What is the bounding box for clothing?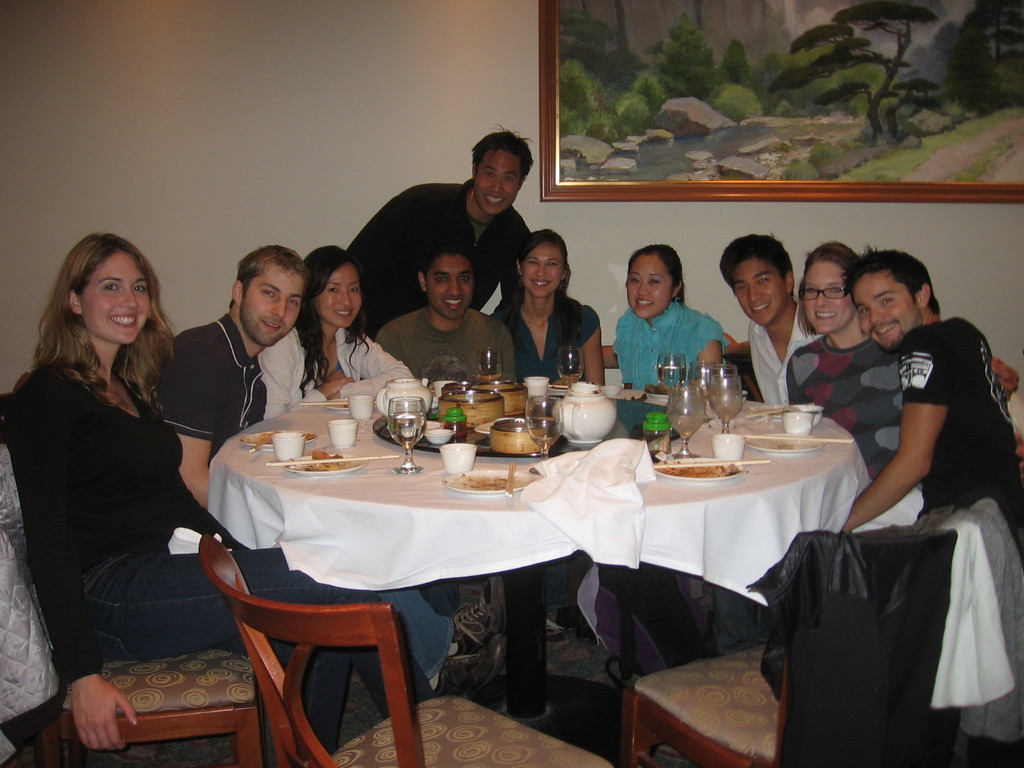
box=[4, 360, 442, 752].
